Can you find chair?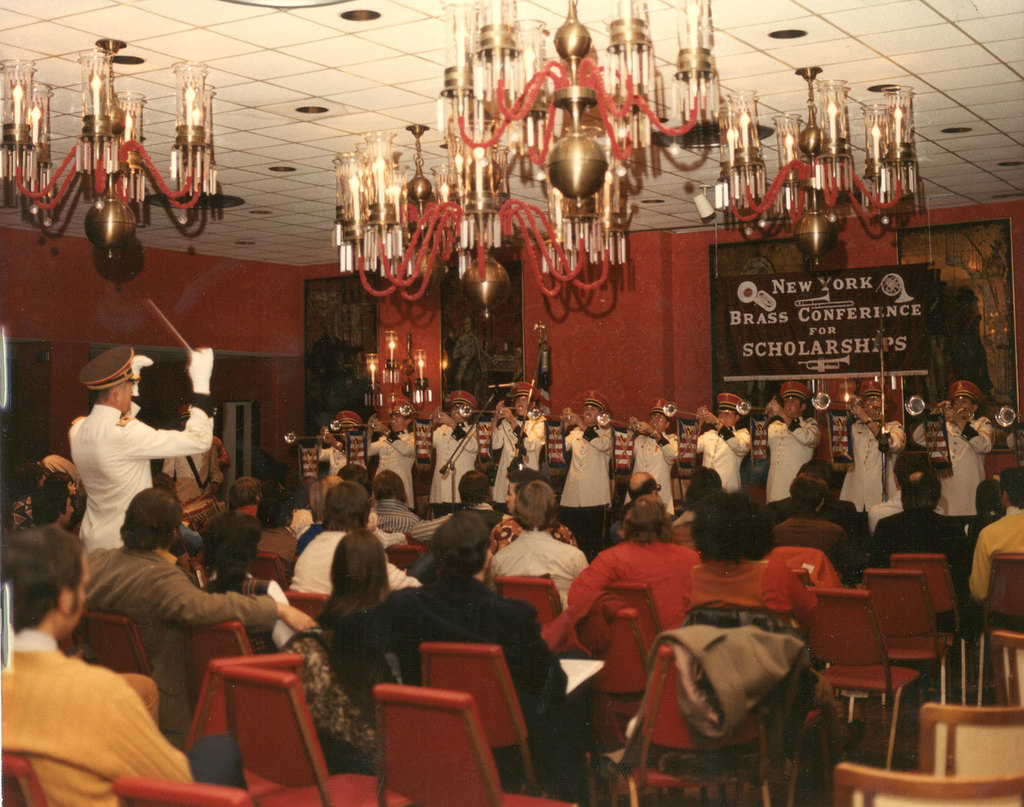
Yes, bounding box: x1=603, y1=577, x2=666, y2=644.
